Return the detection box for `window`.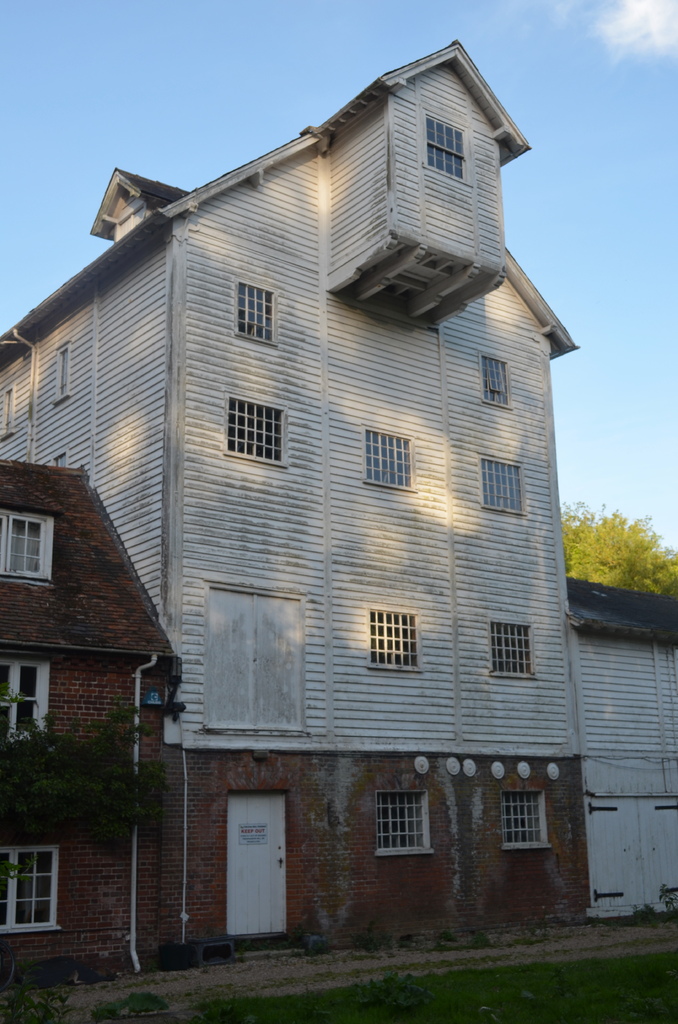
bbox=[347, 416, 427, 496].
